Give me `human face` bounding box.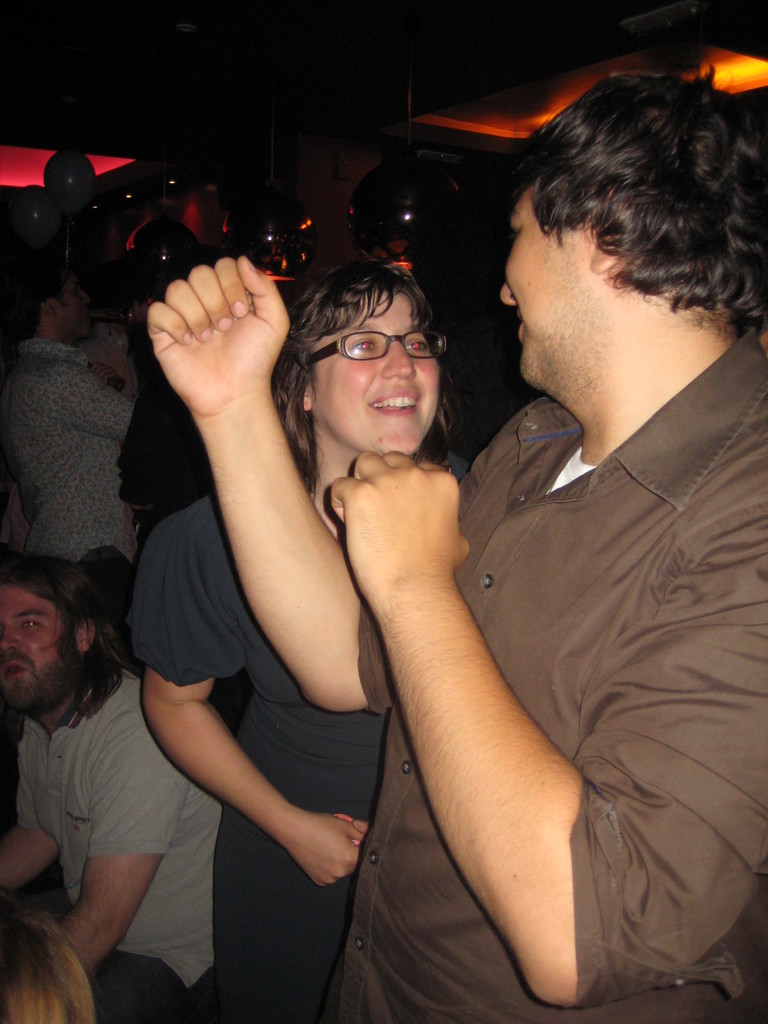
x1=310 y1=291 x2=439 y2=455.
